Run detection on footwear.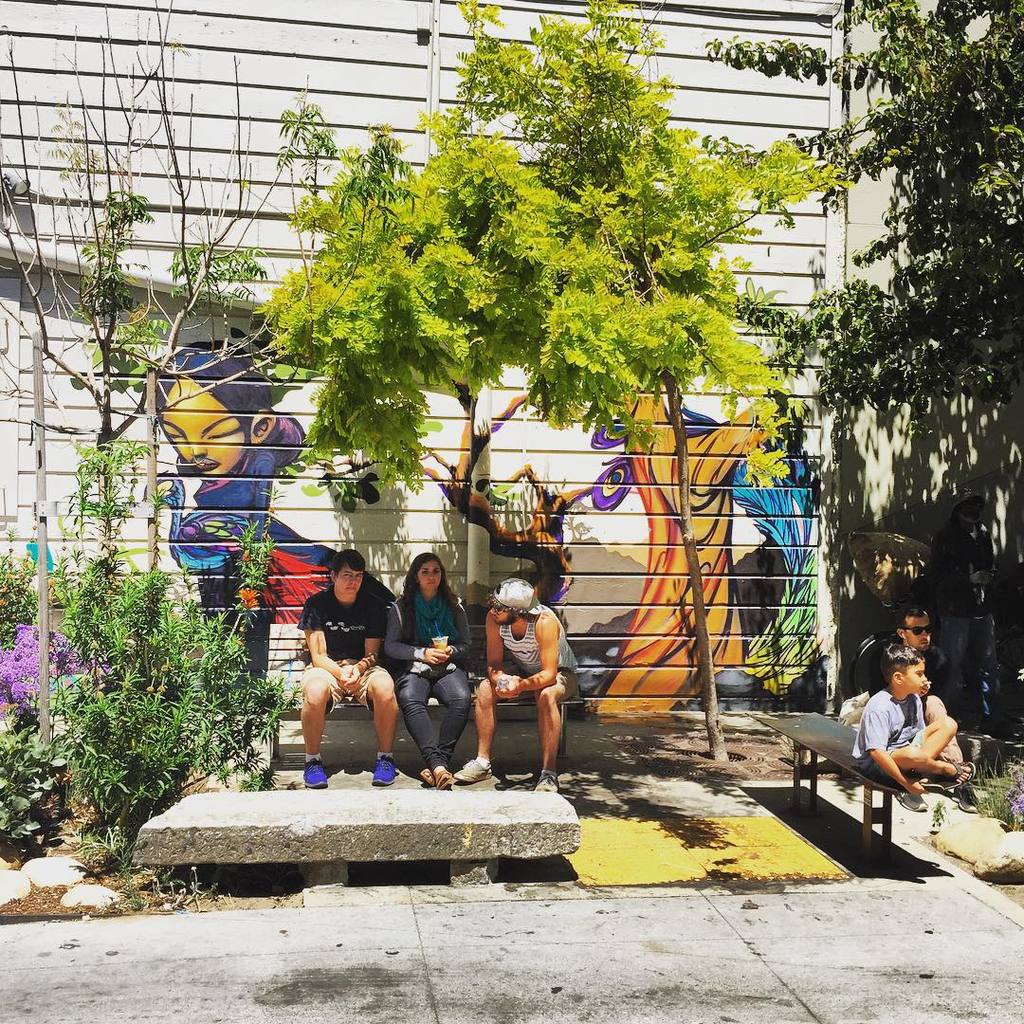
Result: box=[301, 758, 329, 798].
